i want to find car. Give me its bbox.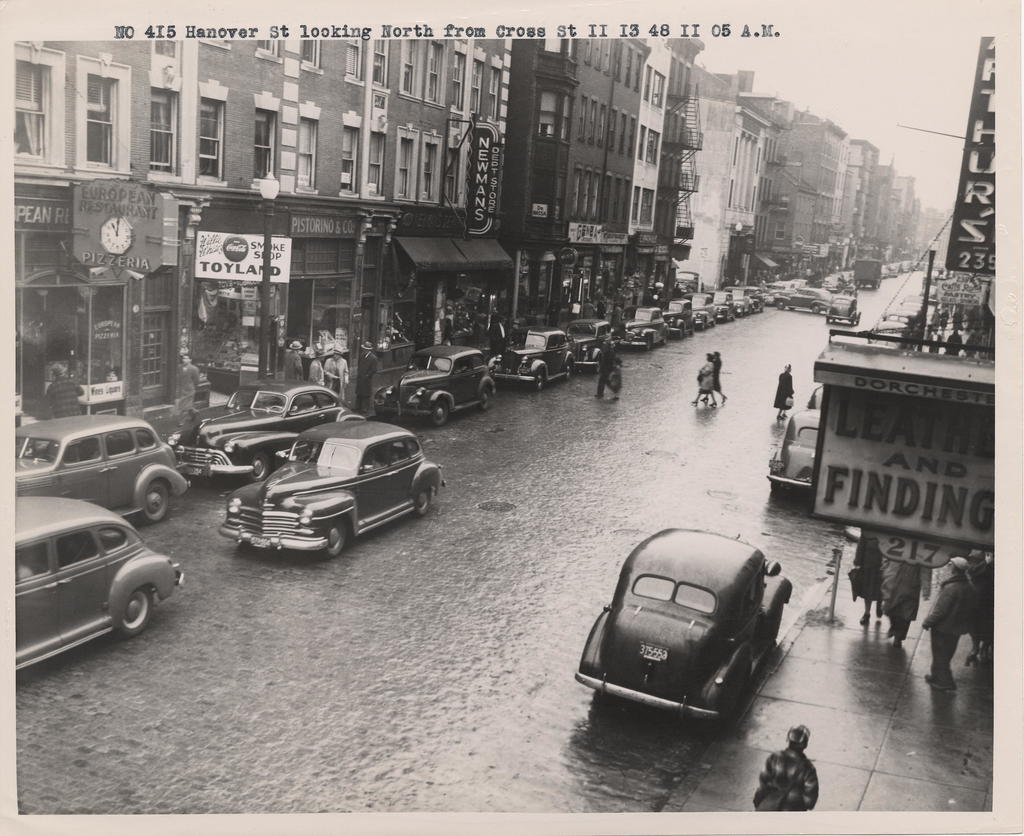
{"x1": 575, "y1": 527, "x2": 795, "y2": 717}.
